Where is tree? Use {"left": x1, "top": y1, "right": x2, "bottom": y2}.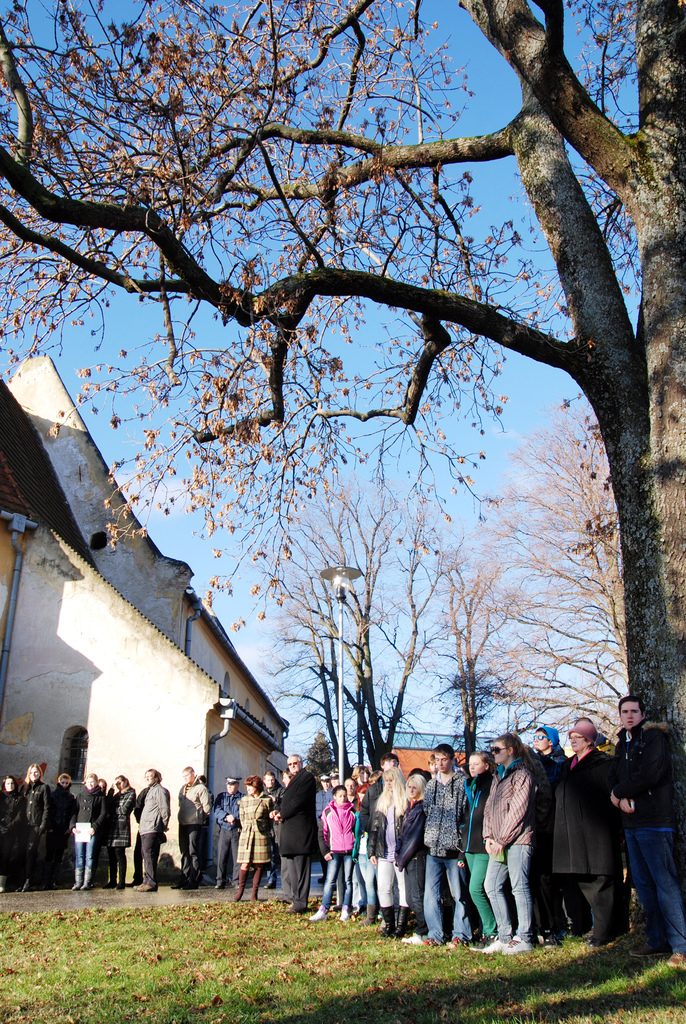
{"left": 304, "top": 733, "right": 330, "bottom": 786}.
